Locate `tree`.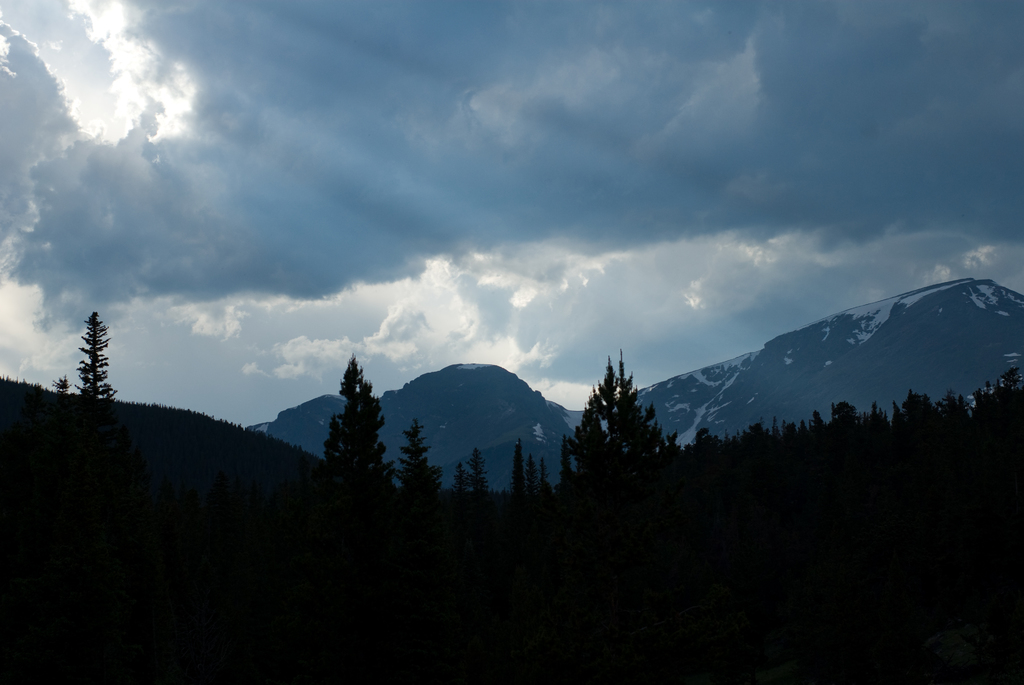
Bounding box: box(312, 347, 384, 502).
